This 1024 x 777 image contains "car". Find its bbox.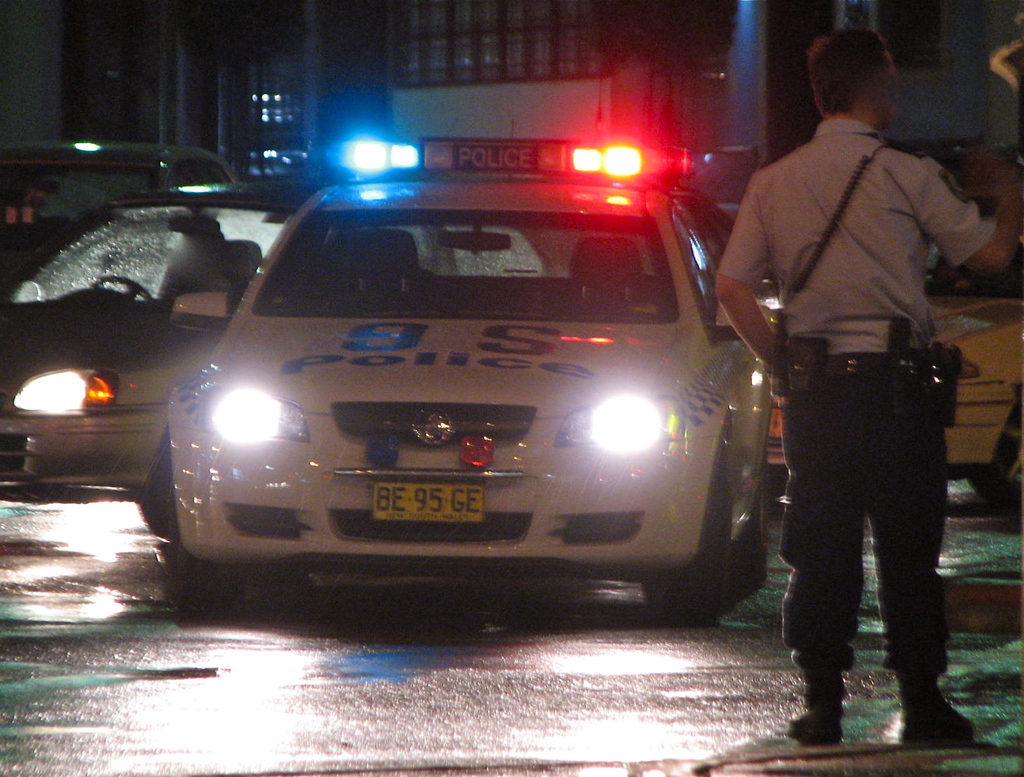
locate(0, 181, 311, 535).
